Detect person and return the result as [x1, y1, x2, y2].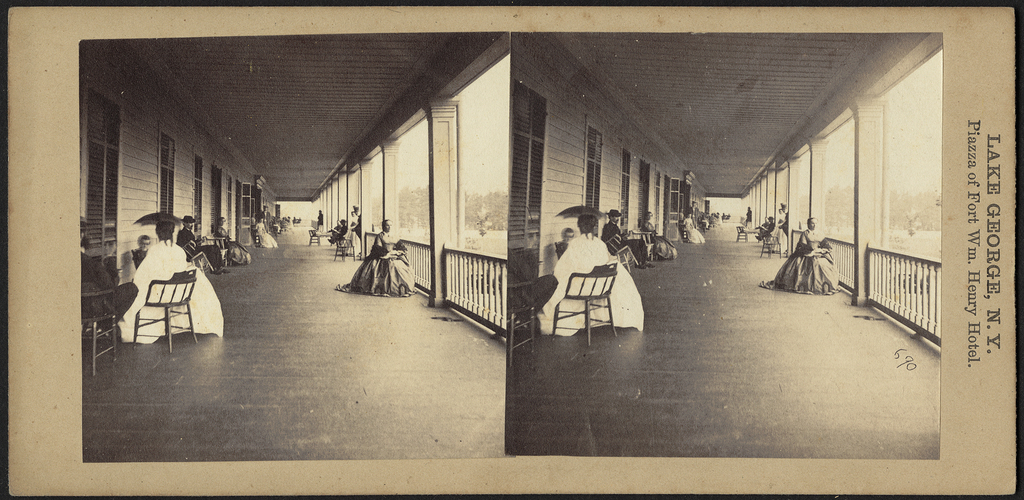
[641, 209, 679, 260].
